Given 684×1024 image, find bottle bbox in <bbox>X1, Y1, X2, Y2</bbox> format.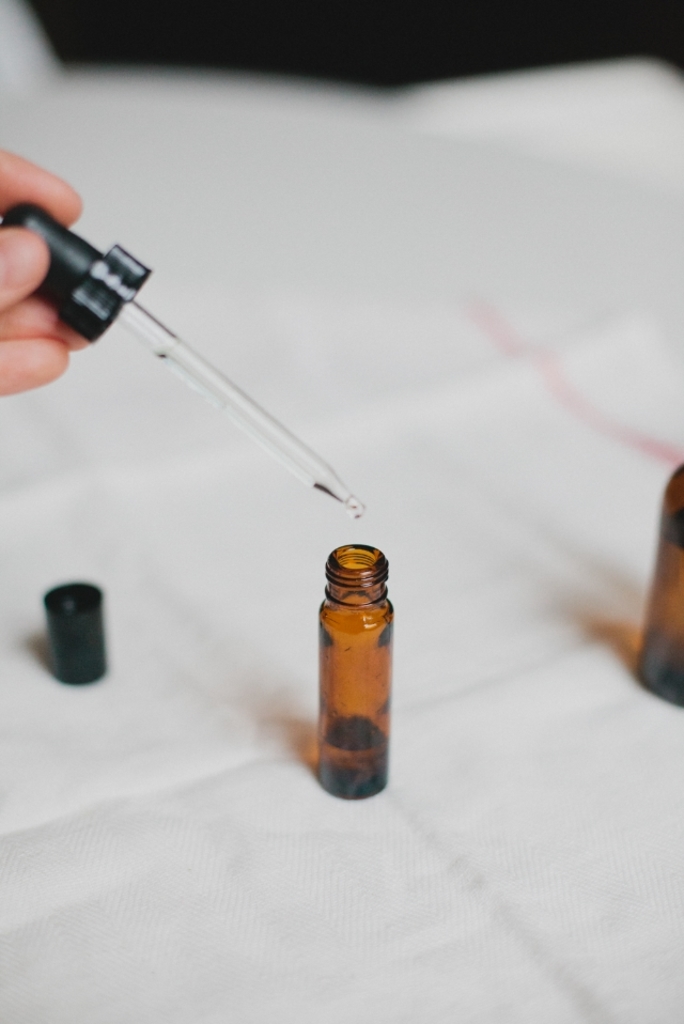
<bbox>623, 455, 683, 713</bbox>.
